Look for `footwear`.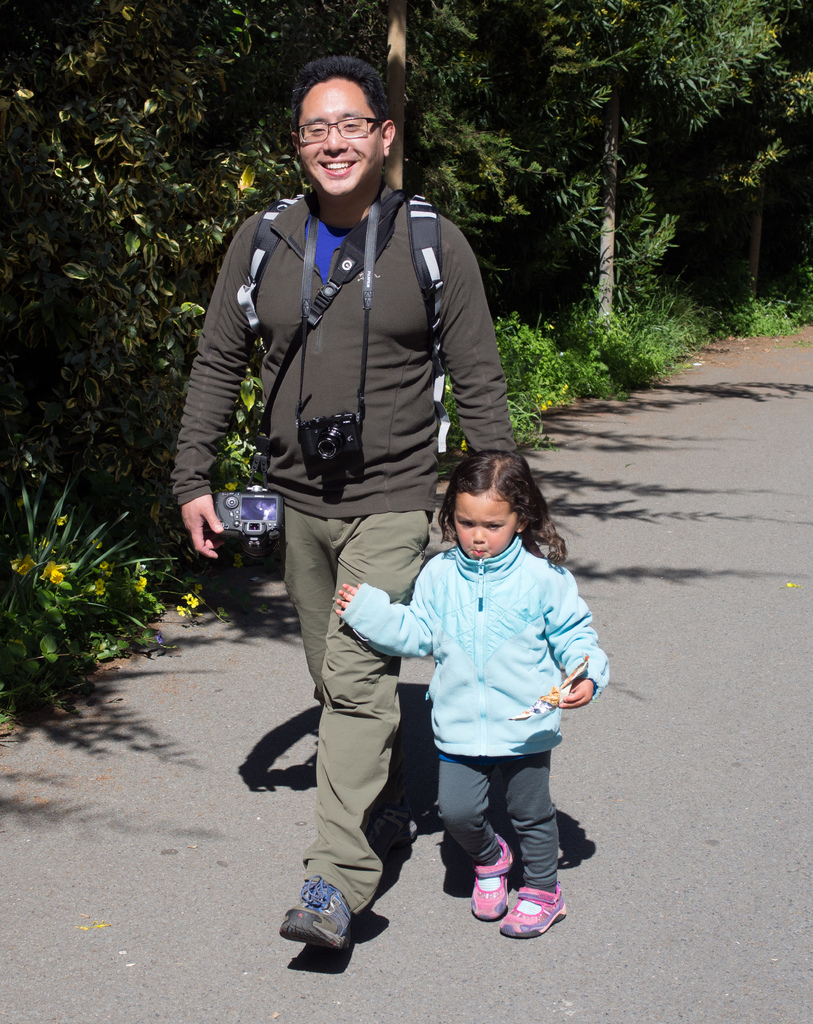
Found: <bbox>501, 884, 571, 935</bbox>.
